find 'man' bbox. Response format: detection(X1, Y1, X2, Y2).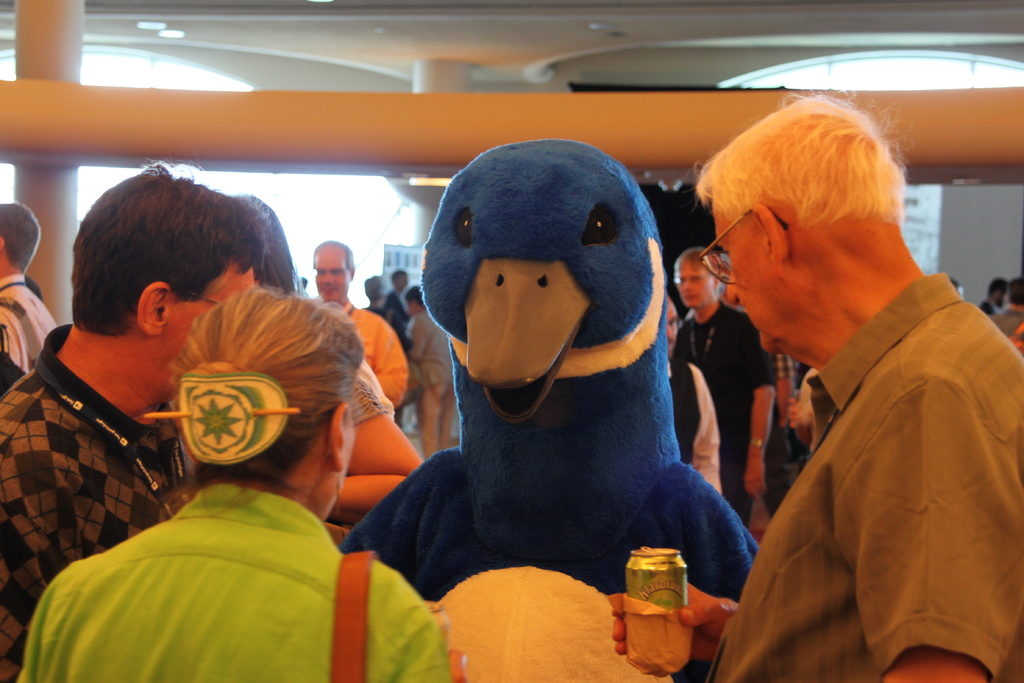
detection(0, 201, 62, 377).
